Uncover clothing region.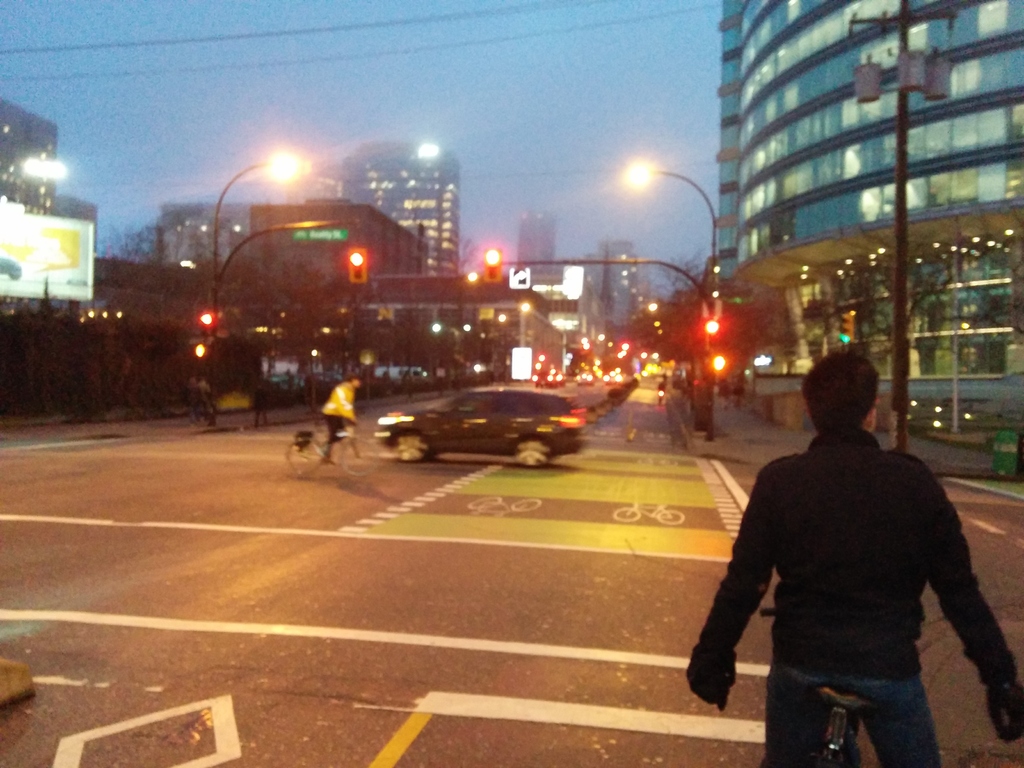
Uncovered: bbox=[678, 430, 1021, 766].
